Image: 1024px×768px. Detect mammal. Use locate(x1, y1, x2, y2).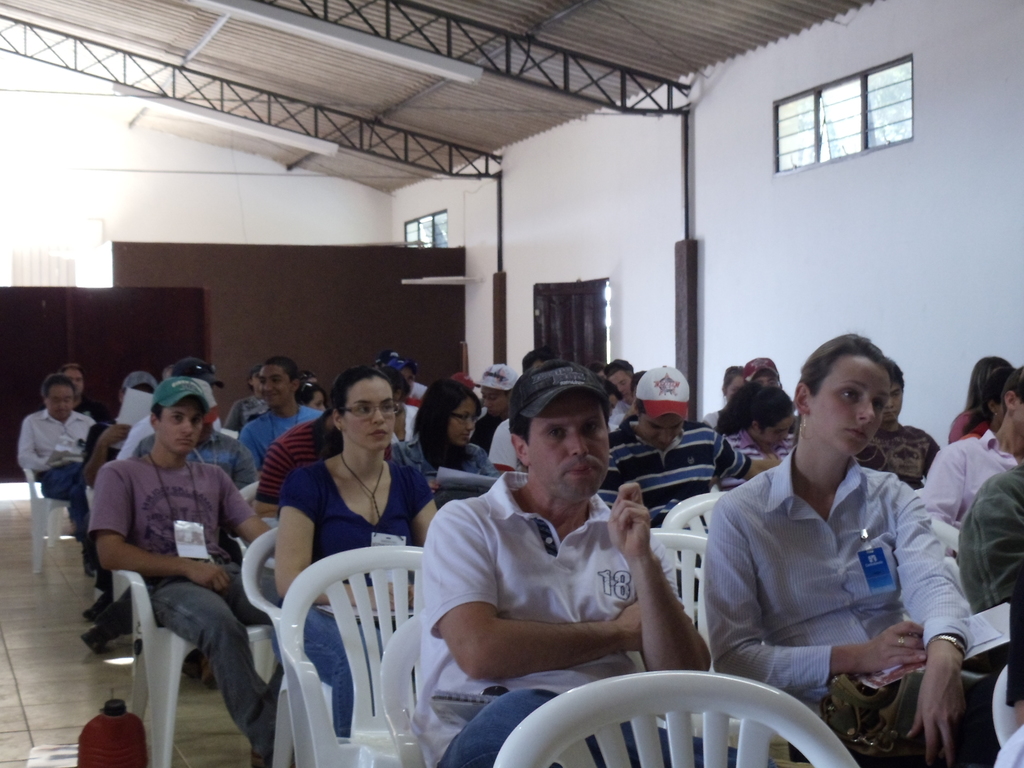
locate(394, 379, 501, 507).
